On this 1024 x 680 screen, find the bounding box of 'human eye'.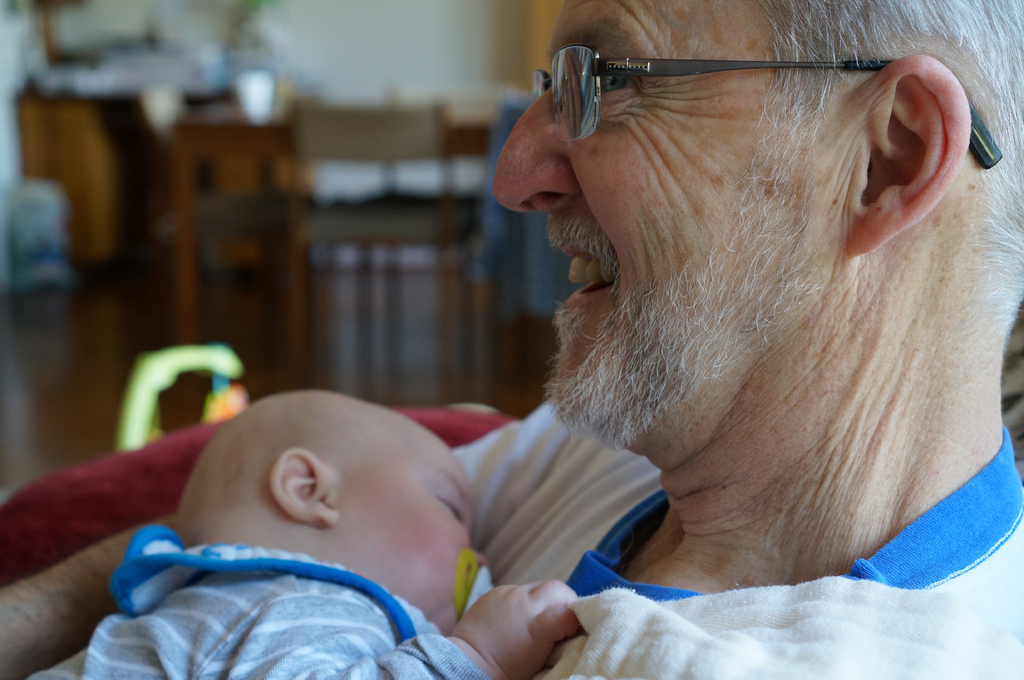
Bounding box: 580:50:654:121.
